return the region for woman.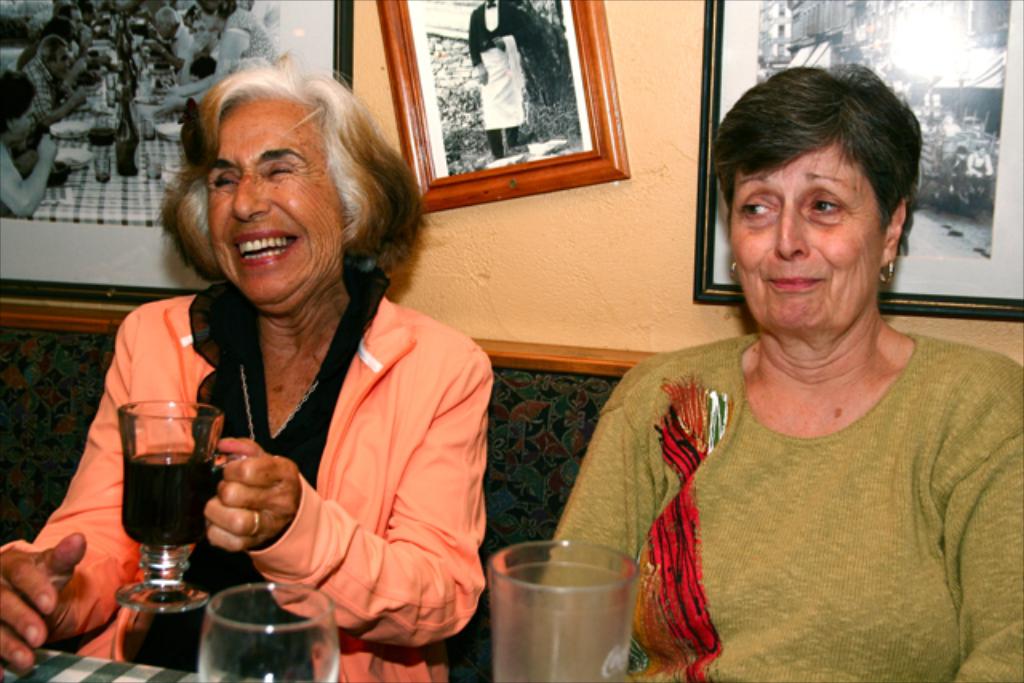
bbox=(536, 62, 1022, 681).
